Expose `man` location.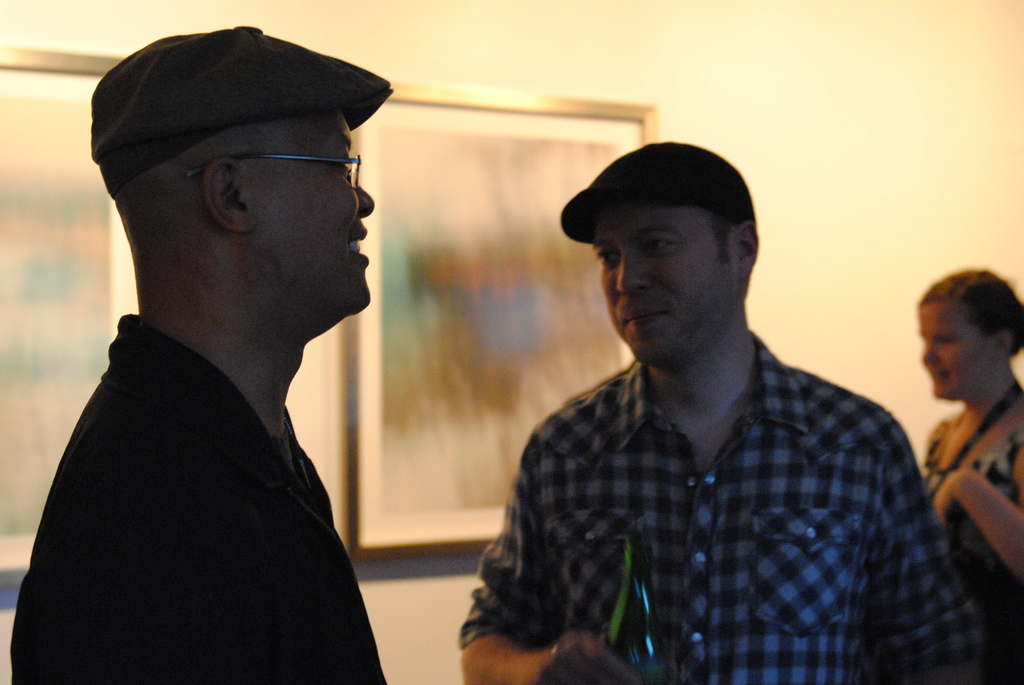
Exposed at select_region(15, 21, 451, 684).
